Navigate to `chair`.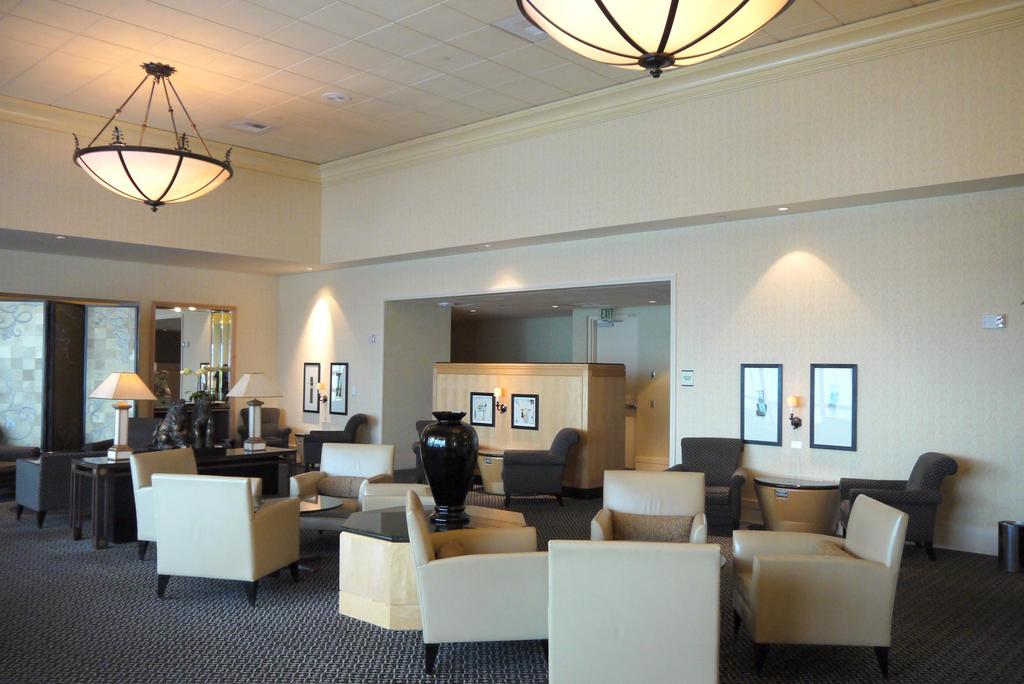
Navigation target: {"left": 500, "top": 425, "right": 584, "bottom": 512}.
